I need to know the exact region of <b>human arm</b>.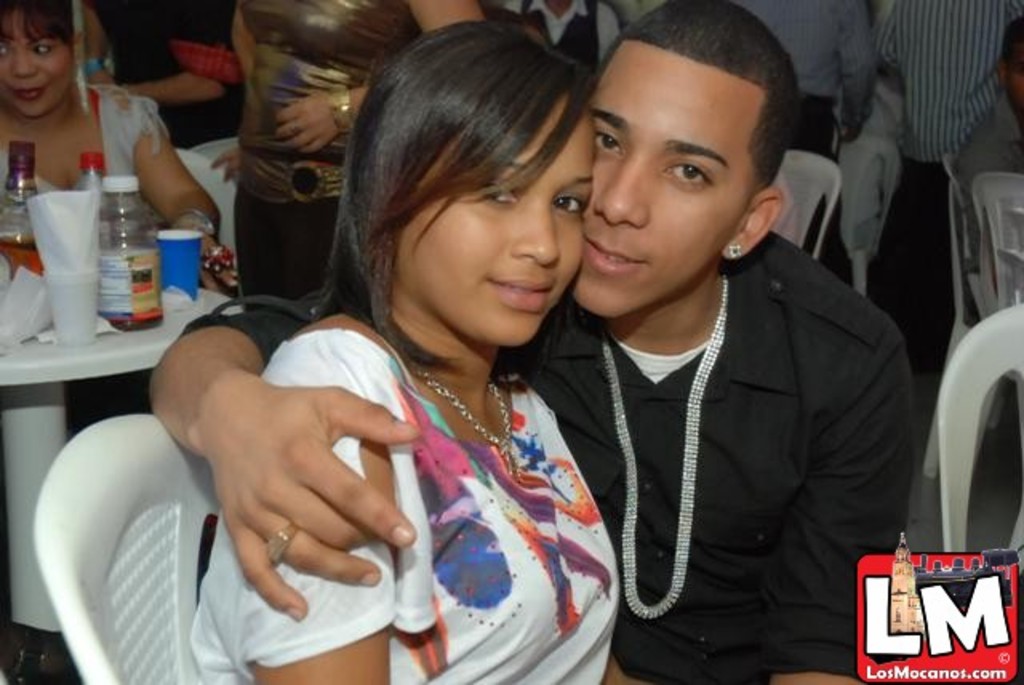
Region: [left=128, top=64, right=226, bottom=99].
